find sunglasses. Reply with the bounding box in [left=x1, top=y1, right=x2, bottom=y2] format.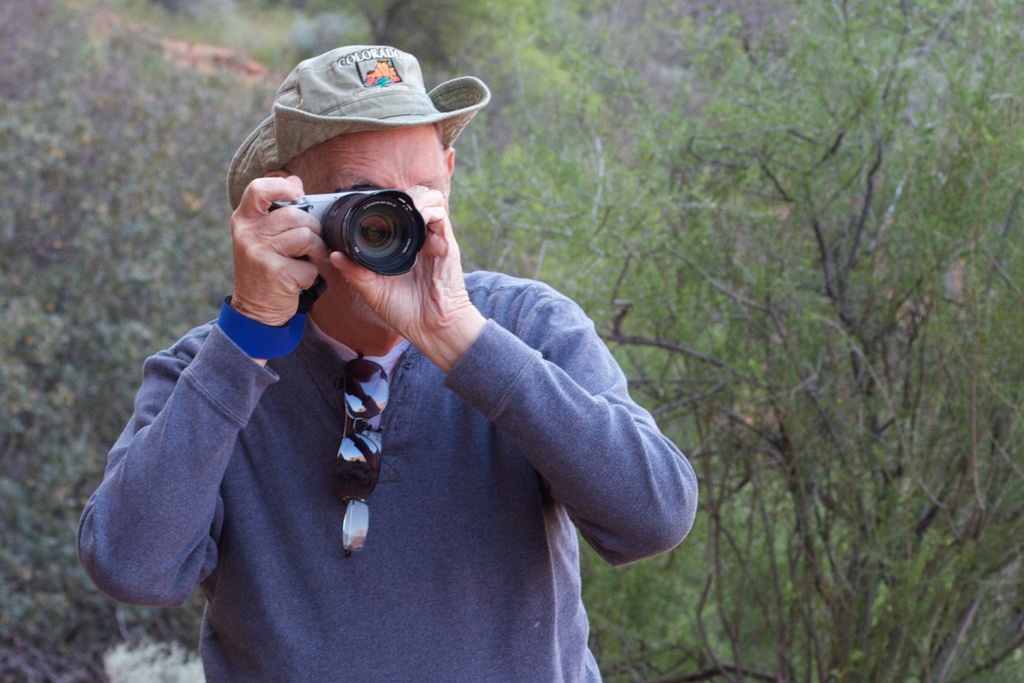
[left=333, top=352, right=389, bottom=502].
